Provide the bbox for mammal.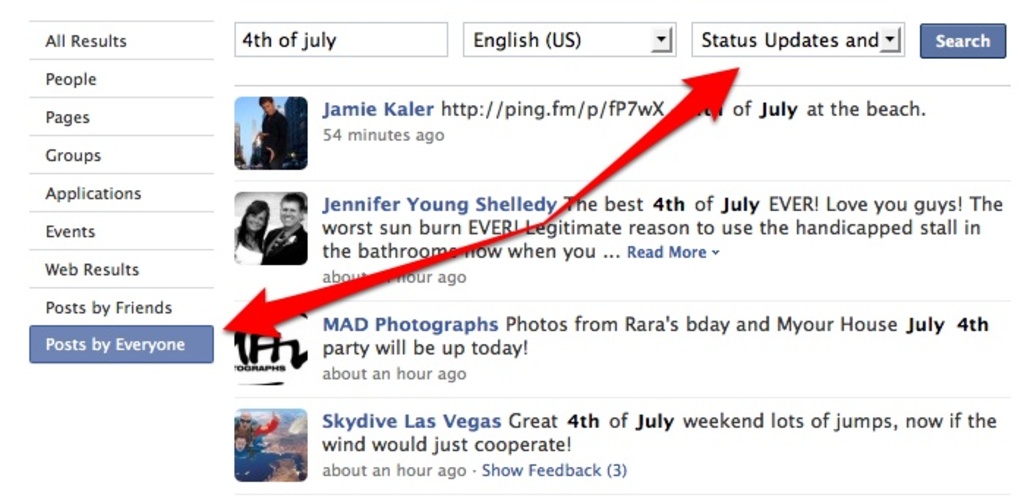
261 98 294 171.
